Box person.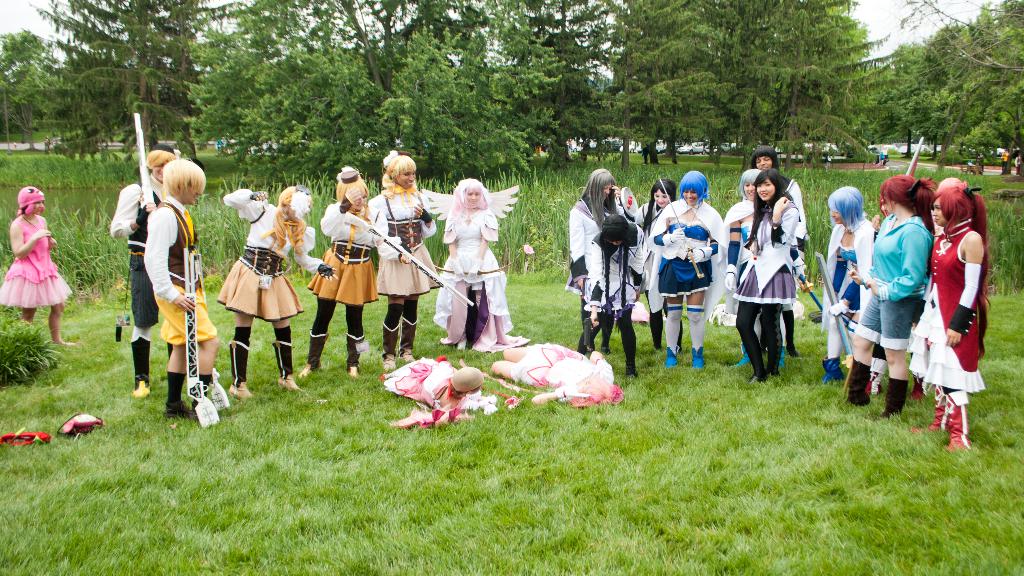
(left=726, top=167, right=766, bottom=299).
